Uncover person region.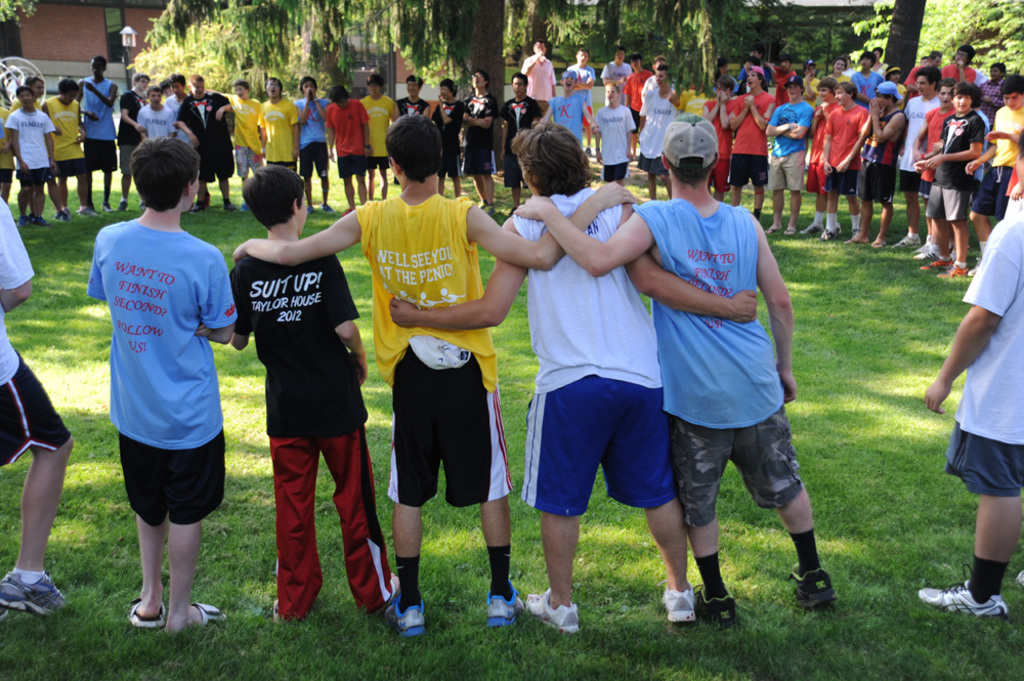
Uncovered: {"x1": 962, "y1": 80, "x2": 1023, "y2": 263}.
